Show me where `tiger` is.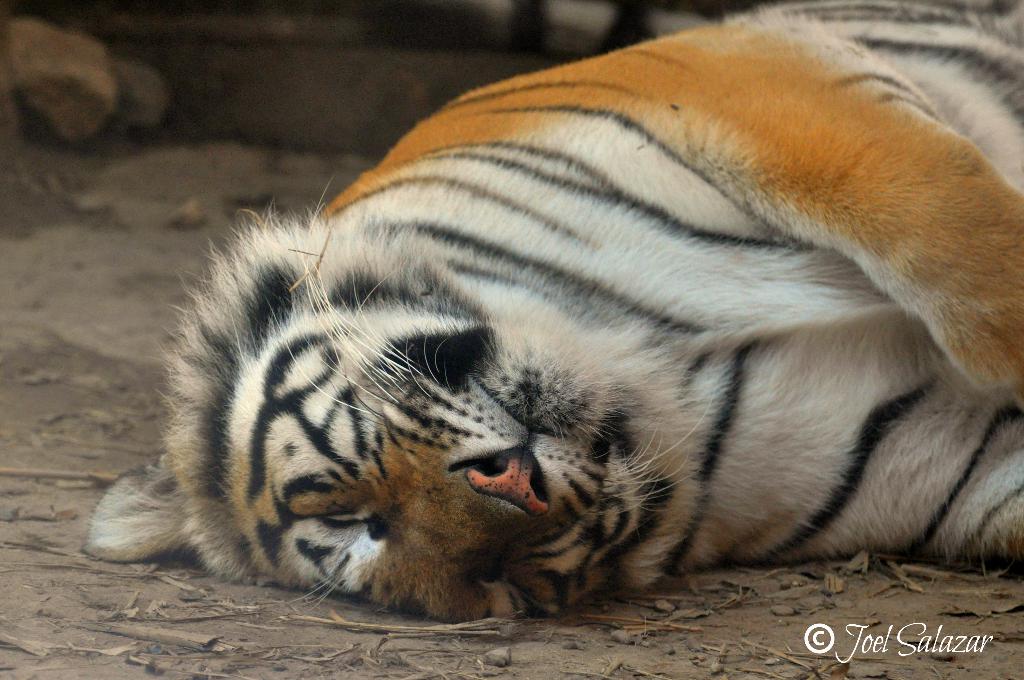
`tiger` is at 85/0/1023/621.
